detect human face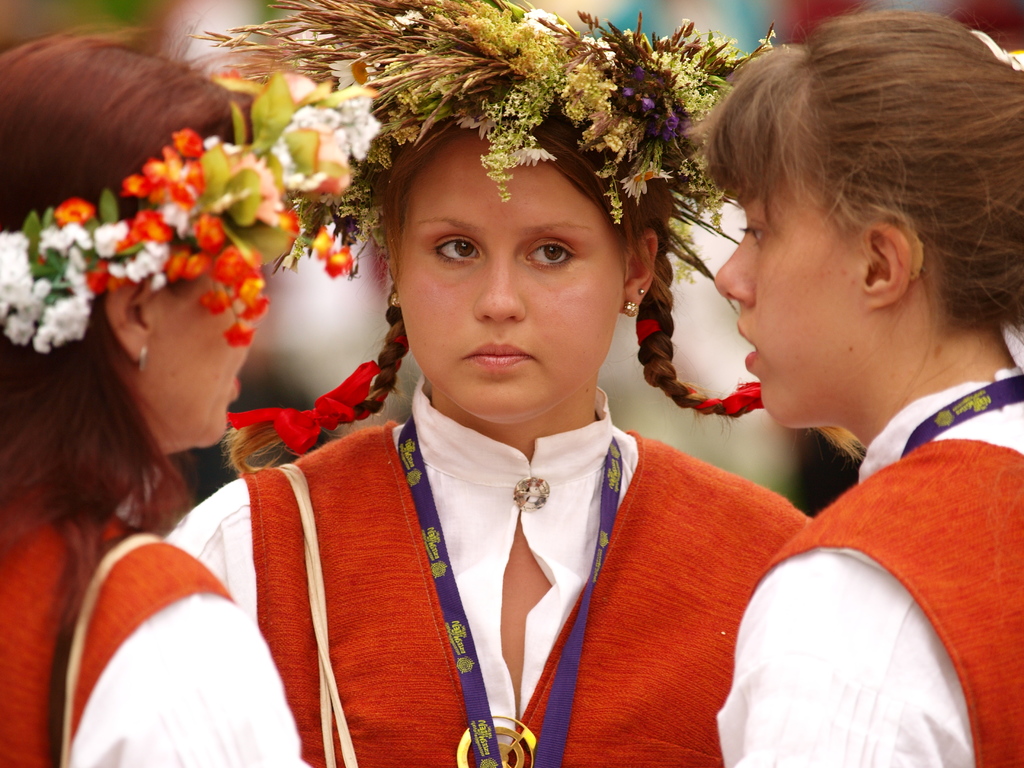
[left=143, top=269, right=250, bottom=445]
